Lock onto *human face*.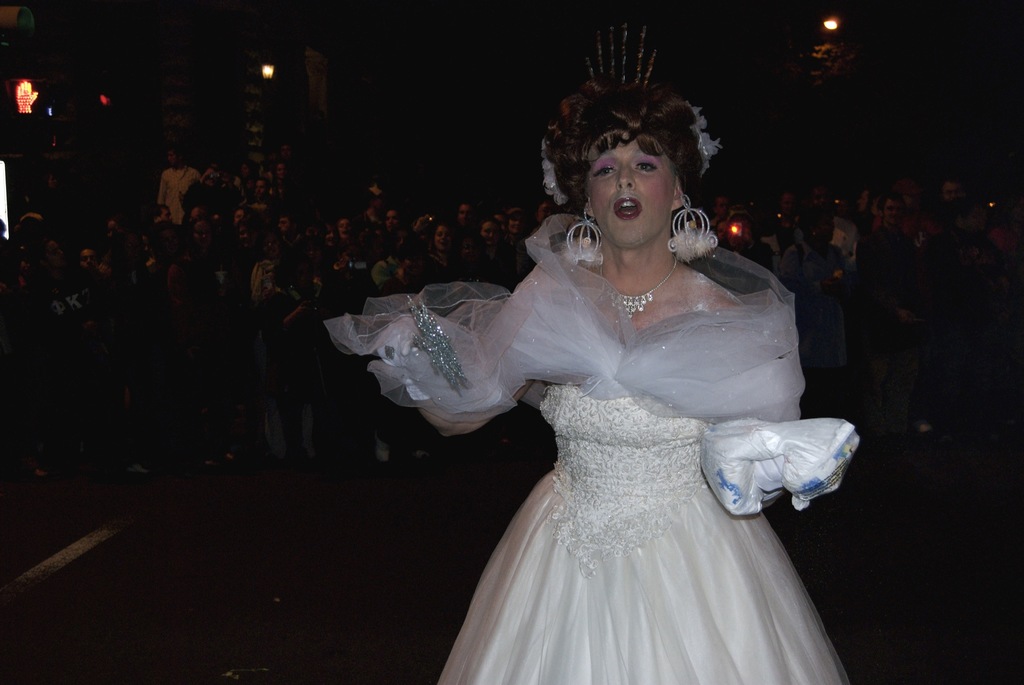
Locked: l=461, t=236, r=479, b=259.
